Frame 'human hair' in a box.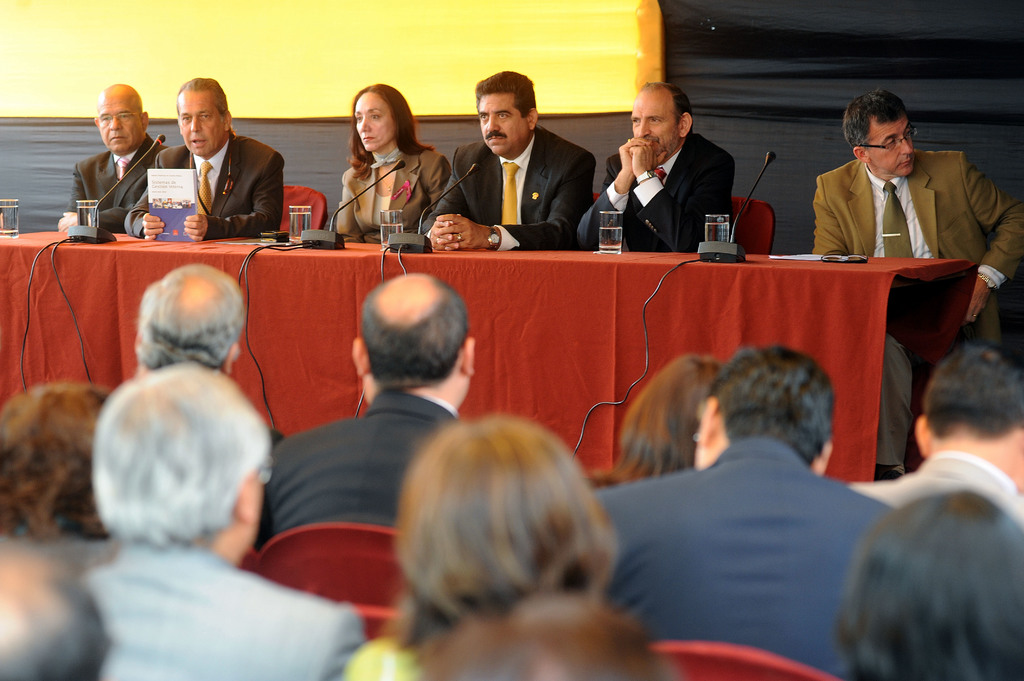
pyautogui.locateOnScreen(342, 85, 430, 182).
